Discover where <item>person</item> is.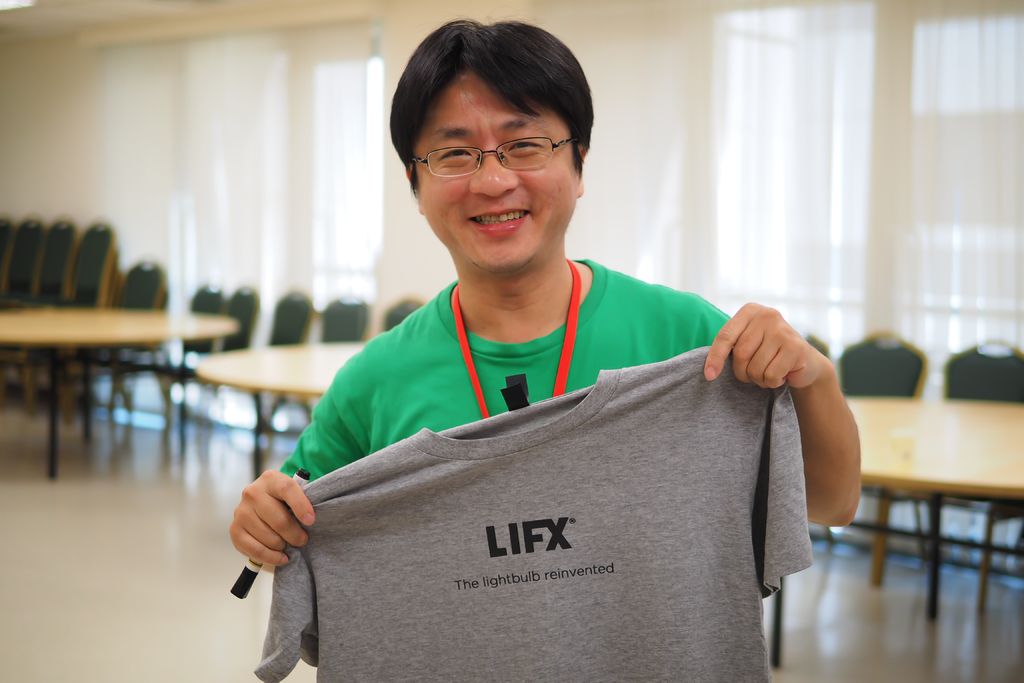
Discovered at <box>218,51,858,671</box>.
